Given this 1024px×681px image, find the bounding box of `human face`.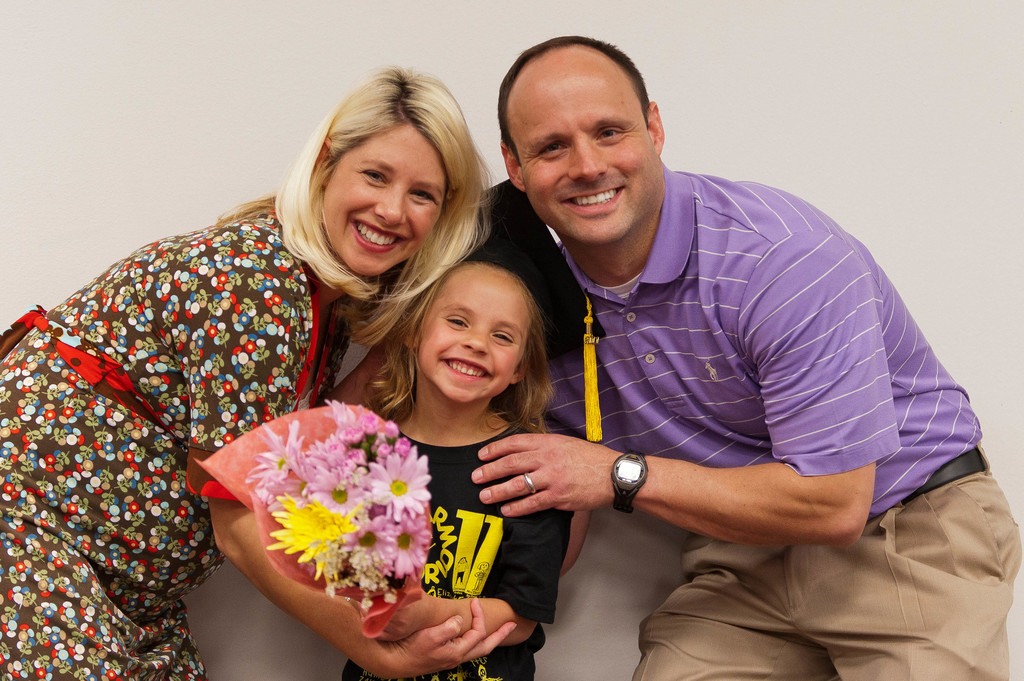
box=[508, 43, 663, 234].
